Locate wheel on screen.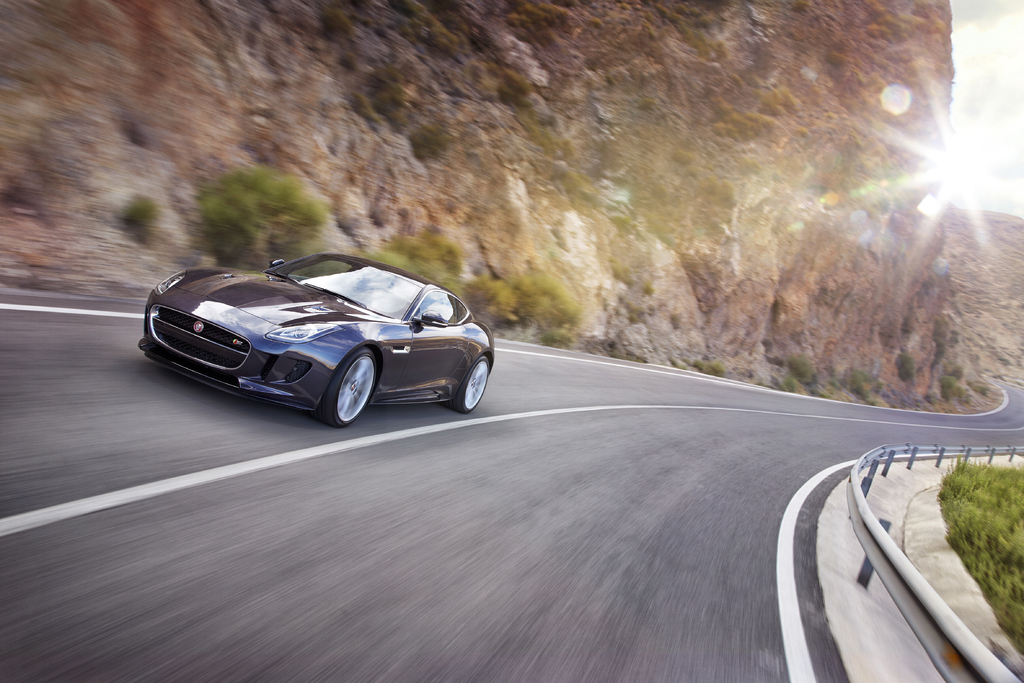
On screen at bbox=(308, 355, 376, 421).
